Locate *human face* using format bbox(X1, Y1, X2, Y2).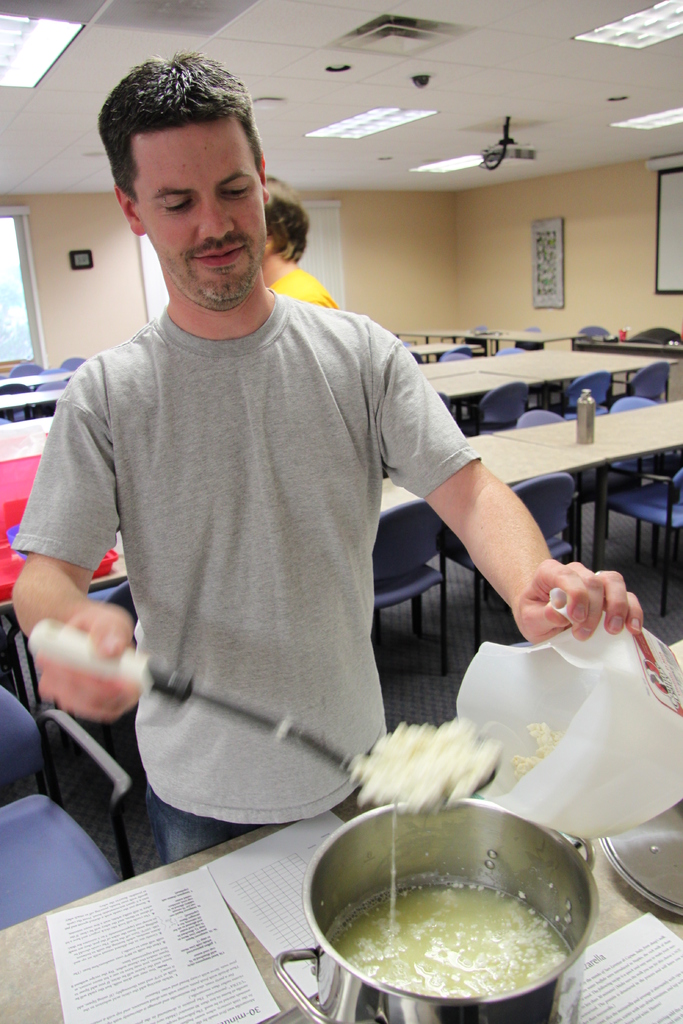
bbox(133, 111, 268, 302).
